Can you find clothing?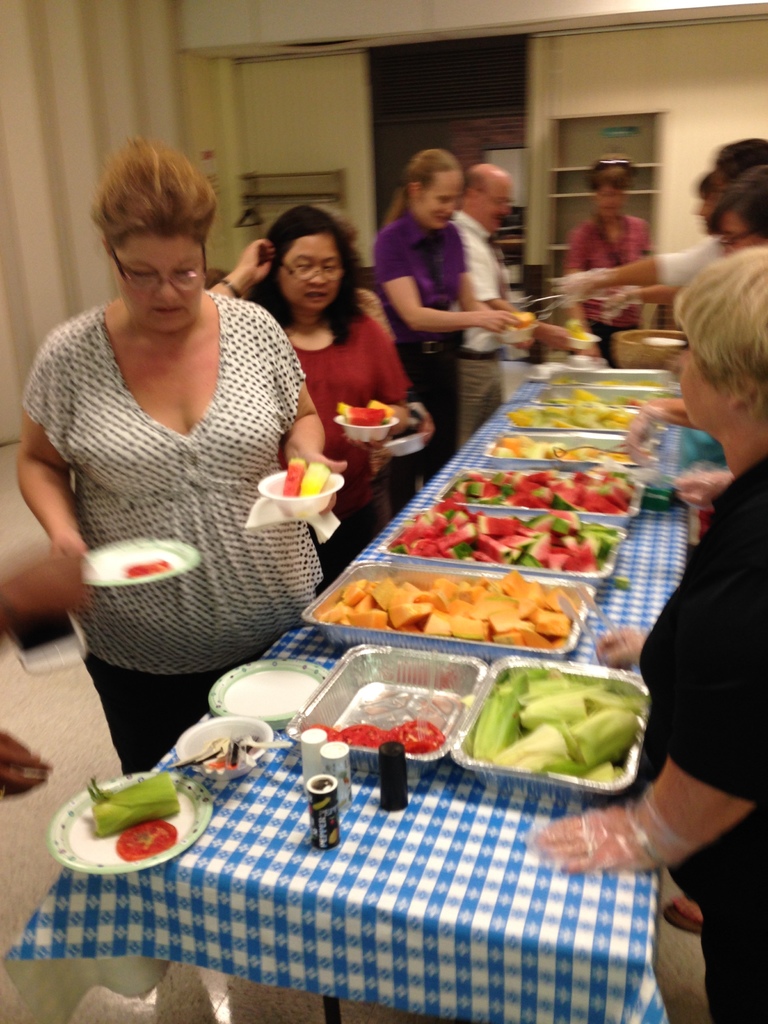
Yes, bounding box: (x1=631, y1=440, x2=767, y2=1023).
